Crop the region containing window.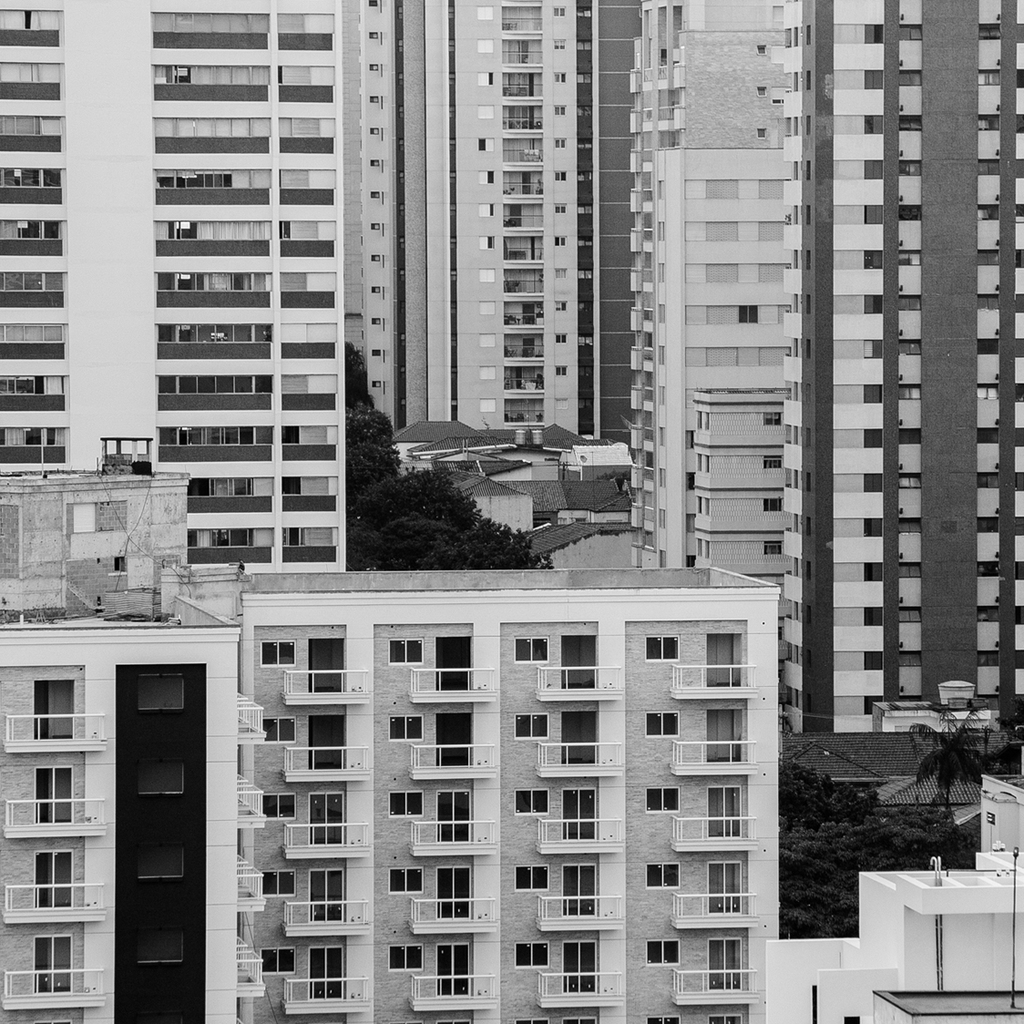
Crop region: 258,787,298,820.
